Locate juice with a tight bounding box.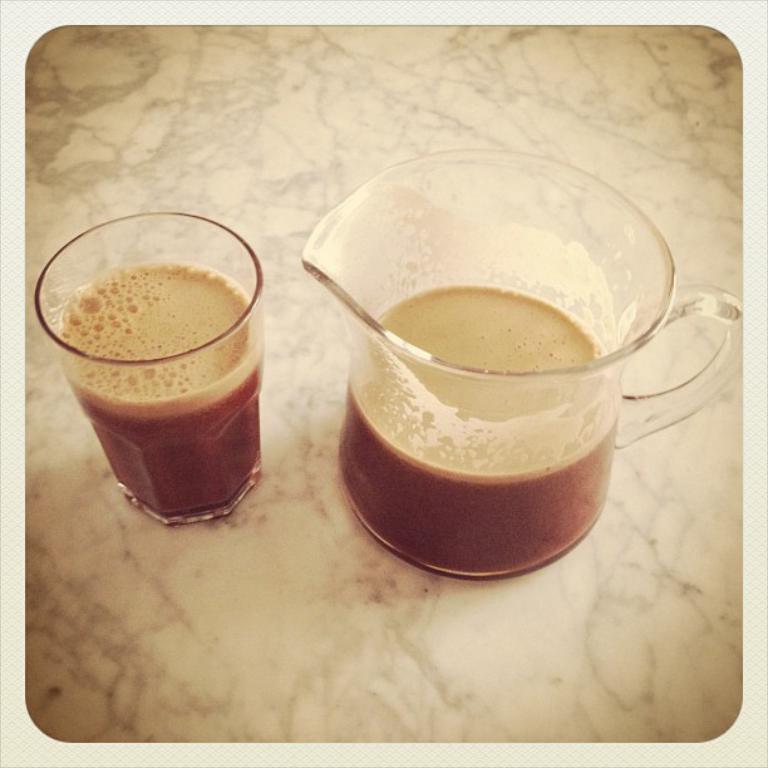
{"x1": 45, "y1": 227, "x2": 271, "y2": 536}.
